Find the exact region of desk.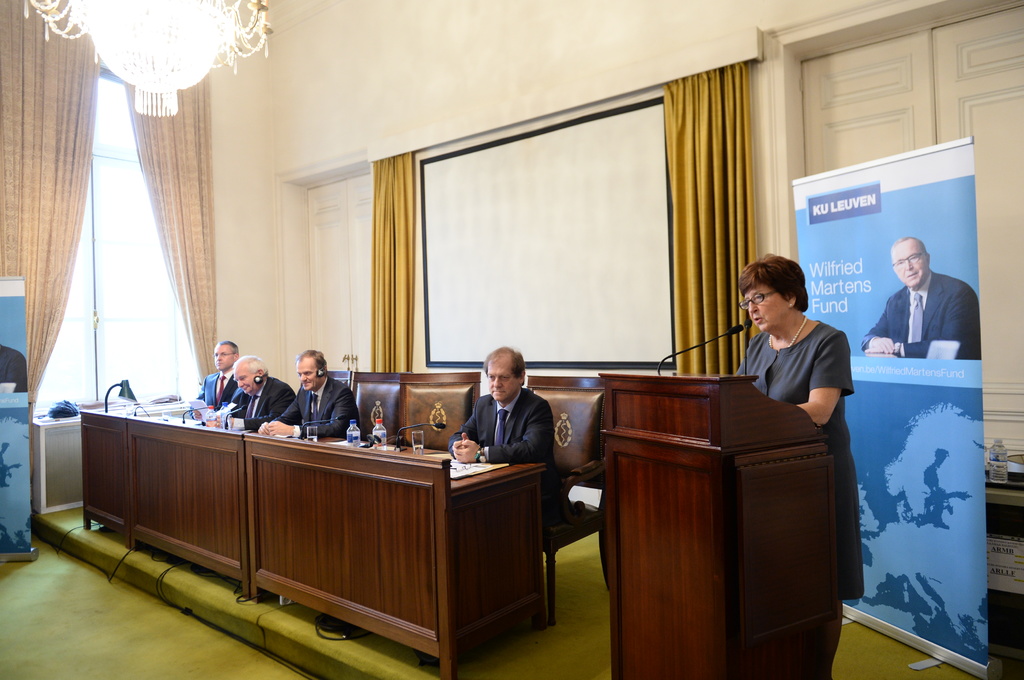
Exact region: rect(598, 367, 844, 679).
